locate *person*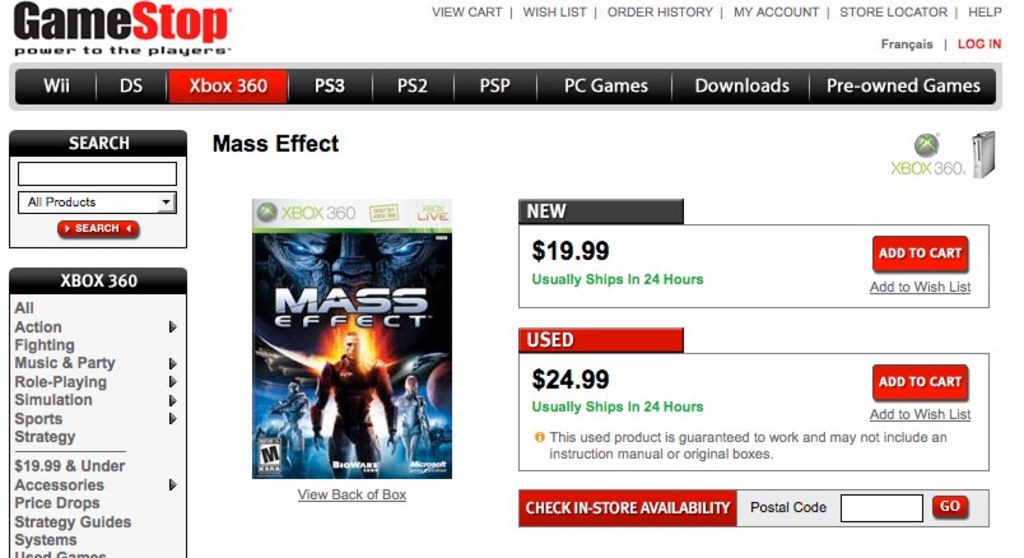
[313, 331, 396, 476]
